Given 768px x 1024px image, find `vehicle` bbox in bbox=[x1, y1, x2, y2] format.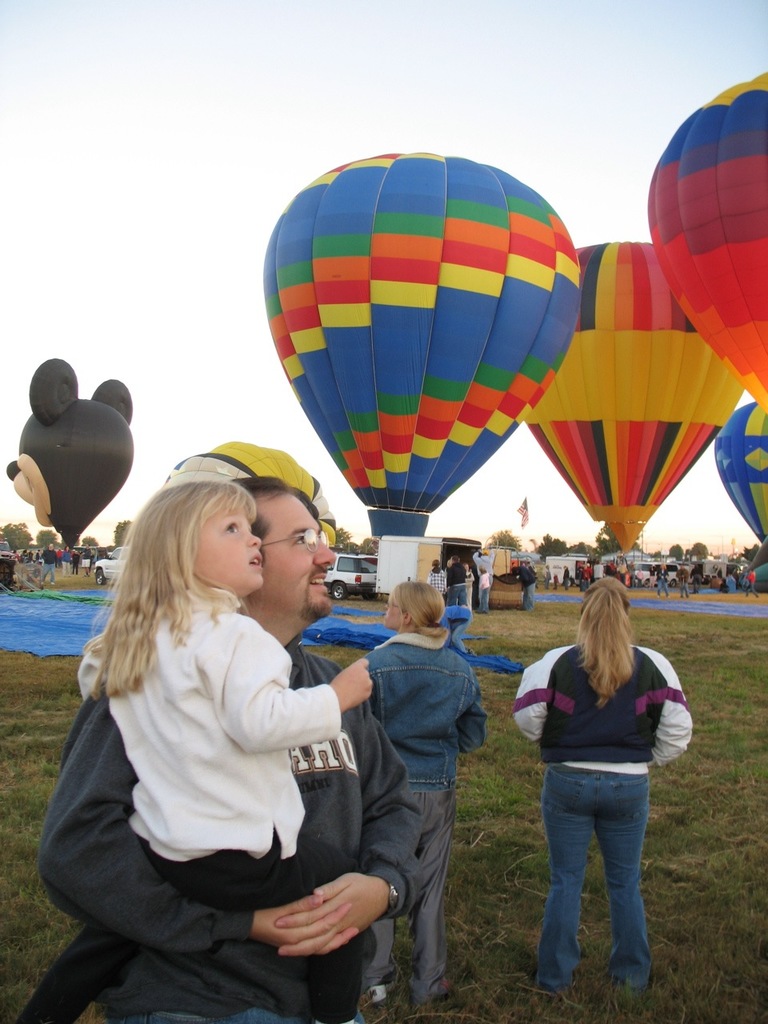
bbox=[92, 544, 136, 586].
